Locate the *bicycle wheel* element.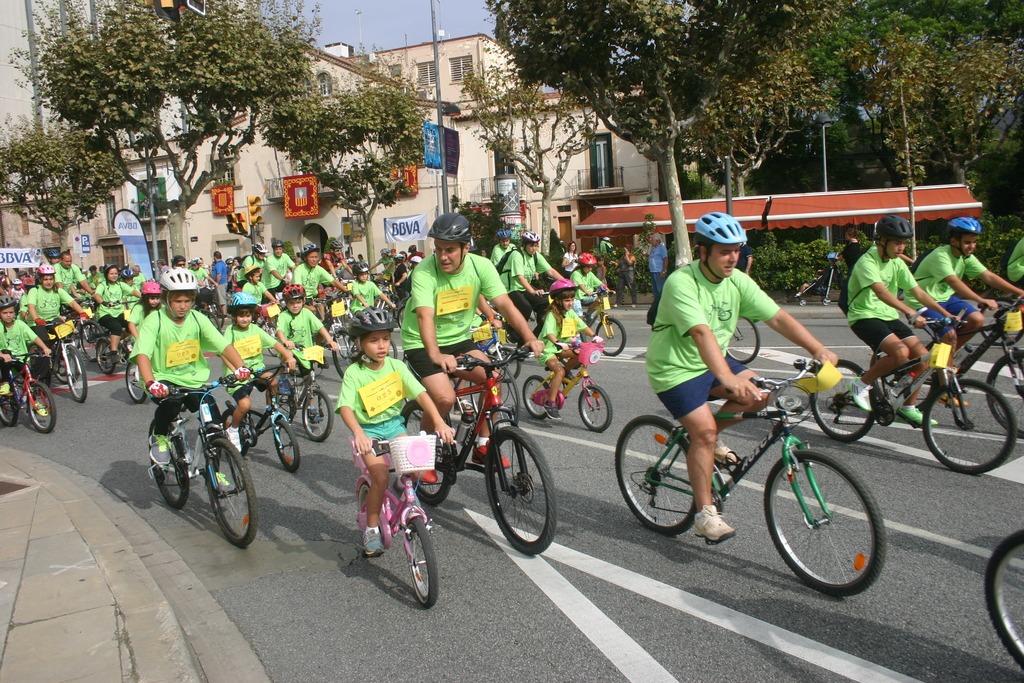
Element bbox: BBox(991, 353, 1023, 441).
